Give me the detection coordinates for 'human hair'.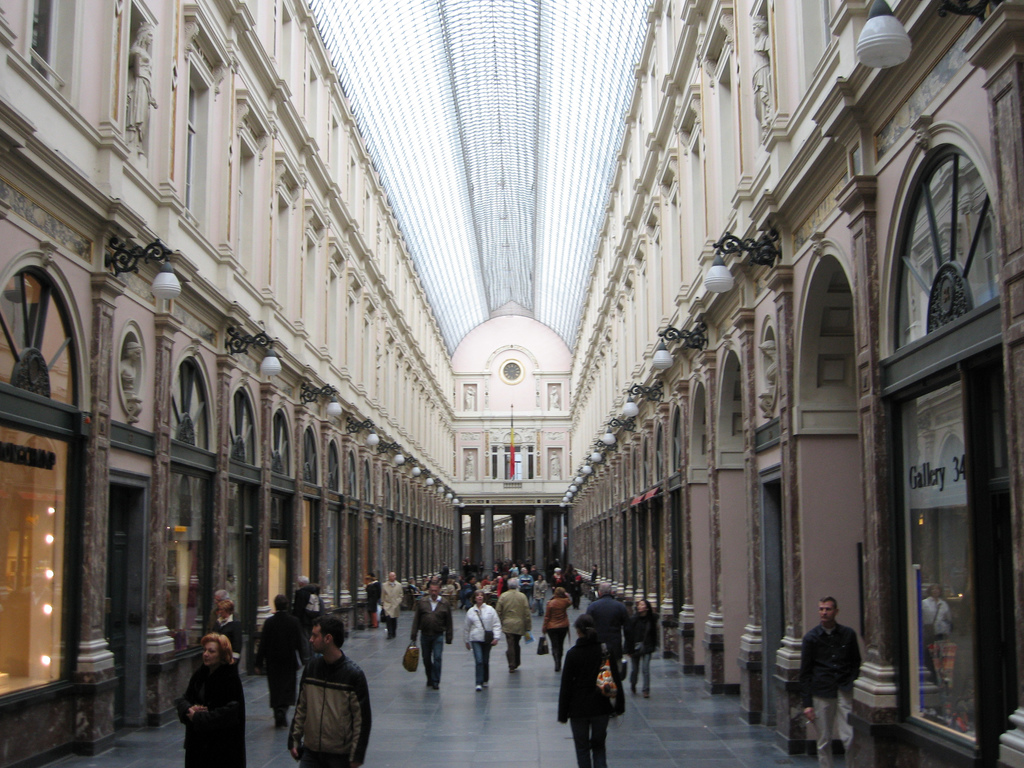
634, 600, 654, 617.
